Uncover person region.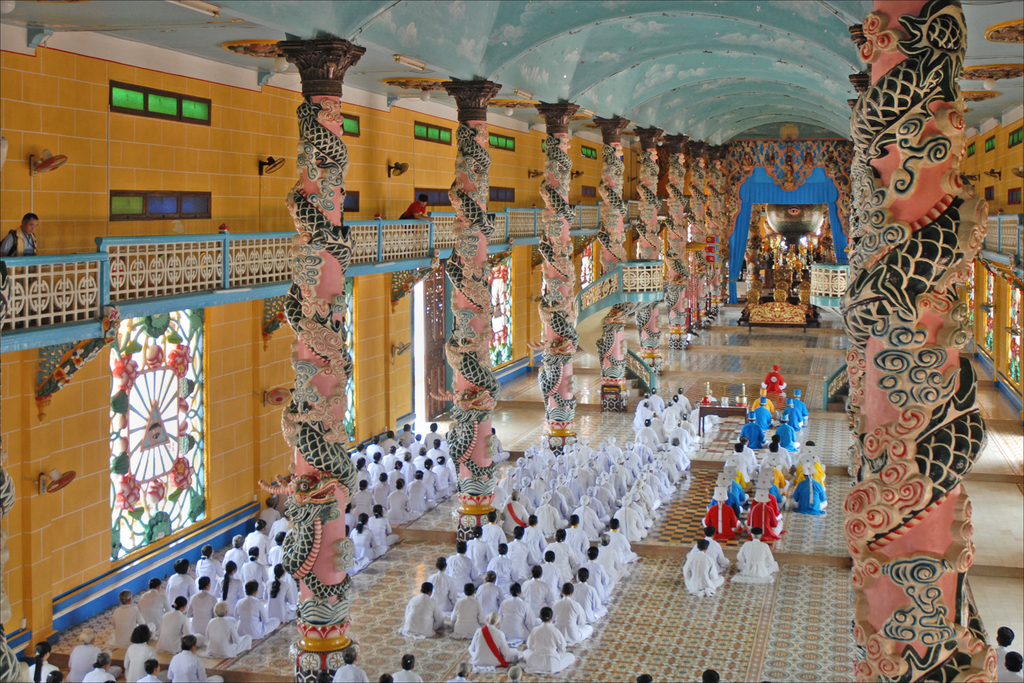
Uncovered: rect(349, 443, 369, 472).
